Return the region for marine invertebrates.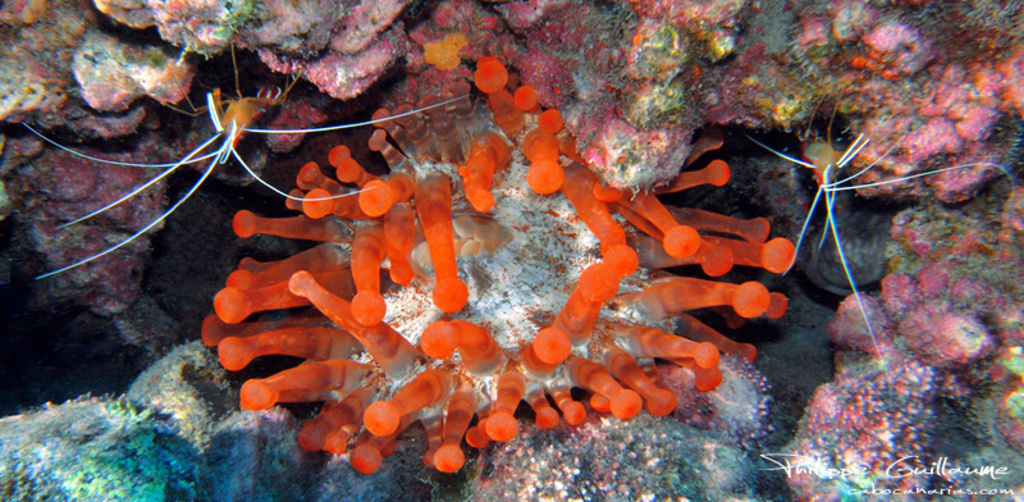
region(229, 117, 748, 470).
